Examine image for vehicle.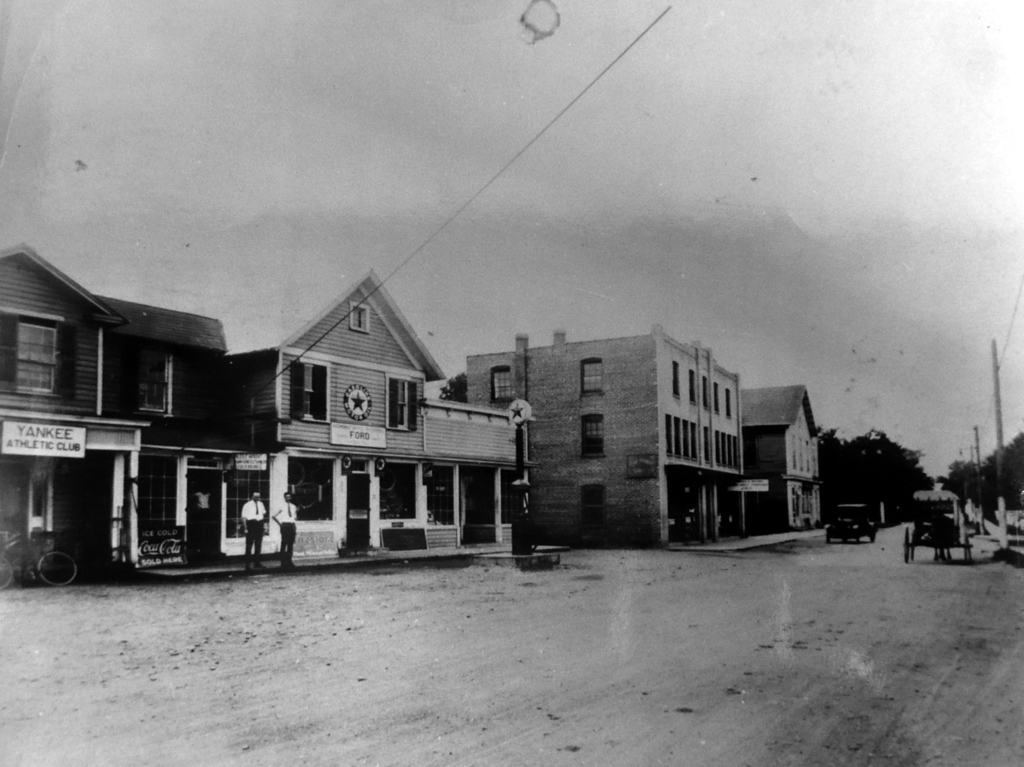
Examination result: 823:503:877:544.
